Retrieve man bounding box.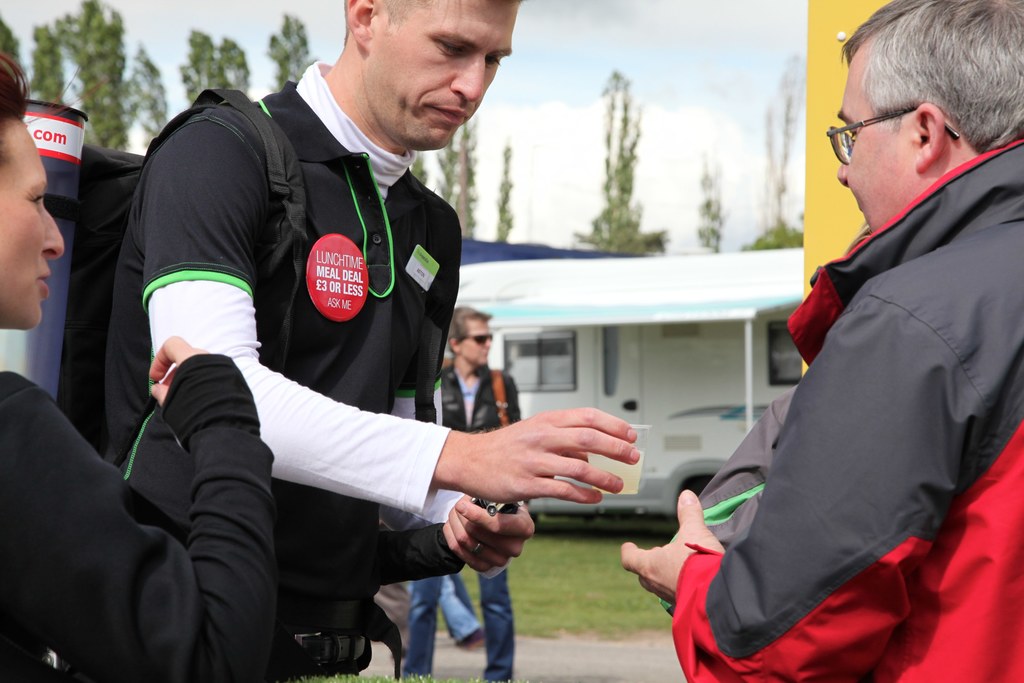
Bounding box: 598,60,1001,668.
